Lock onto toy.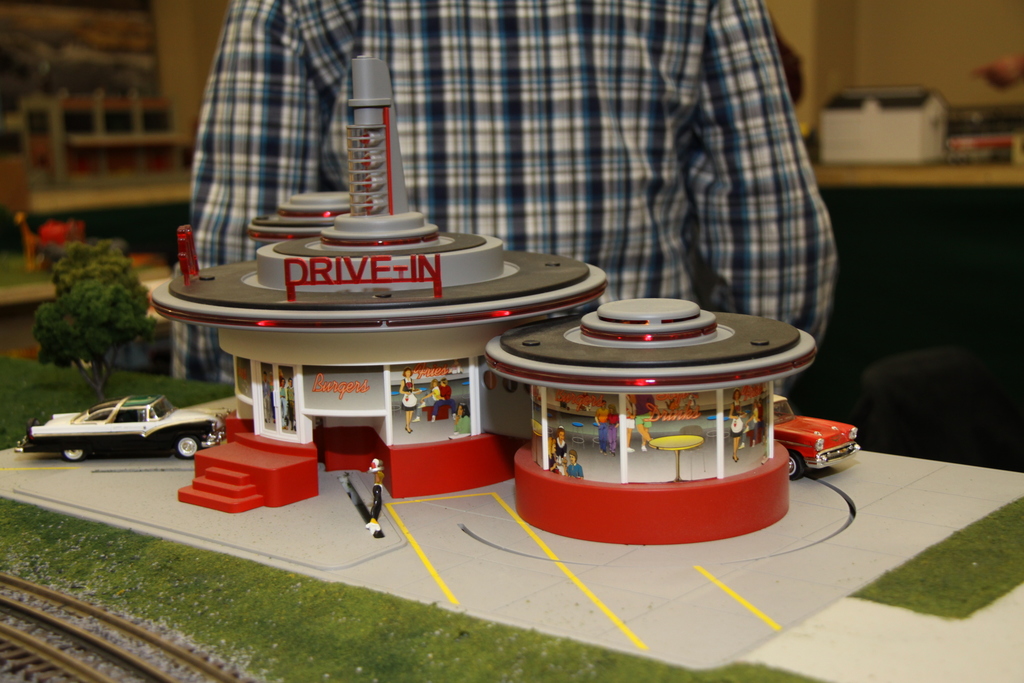
Locked: x1=289, y1=391, x2=294, y2=418.
